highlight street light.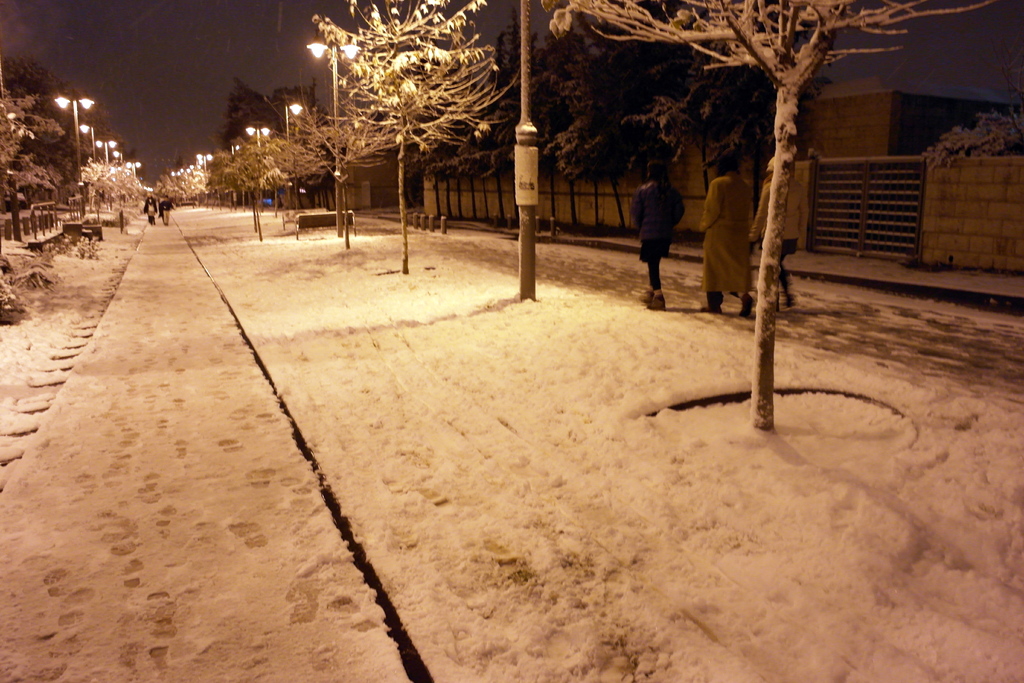
Highlighted region: region(310, 35, 357, 235).
